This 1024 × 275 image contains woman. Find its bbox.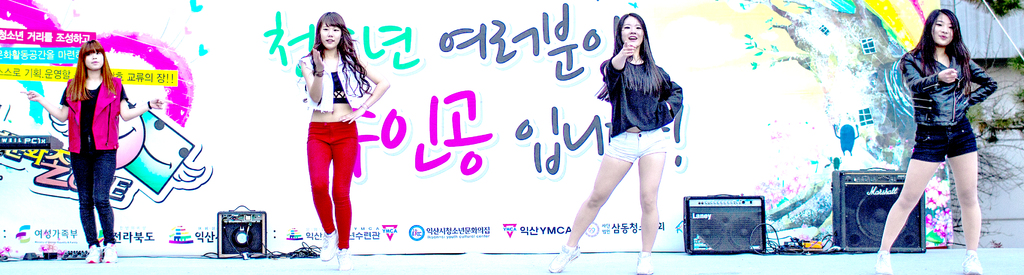
x1=544 y1=11 x2=682 y2=274.
